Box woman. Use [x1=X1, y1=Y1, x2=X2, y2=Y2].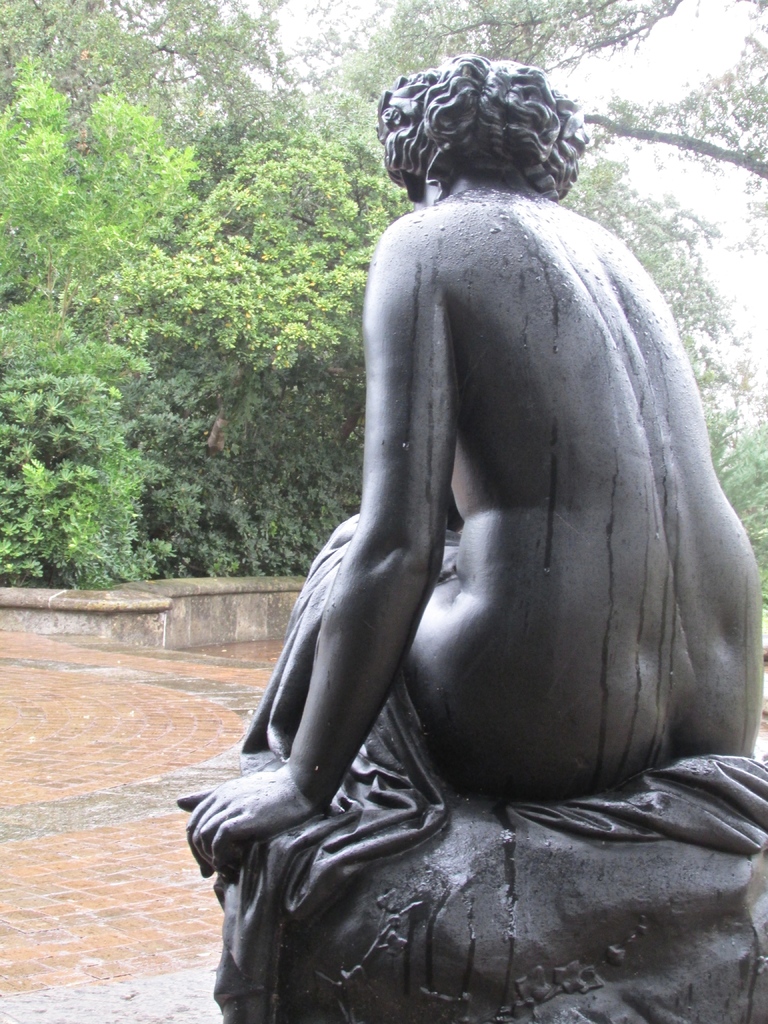
[x1=185, y1=12, x2=749, y2=1006].
